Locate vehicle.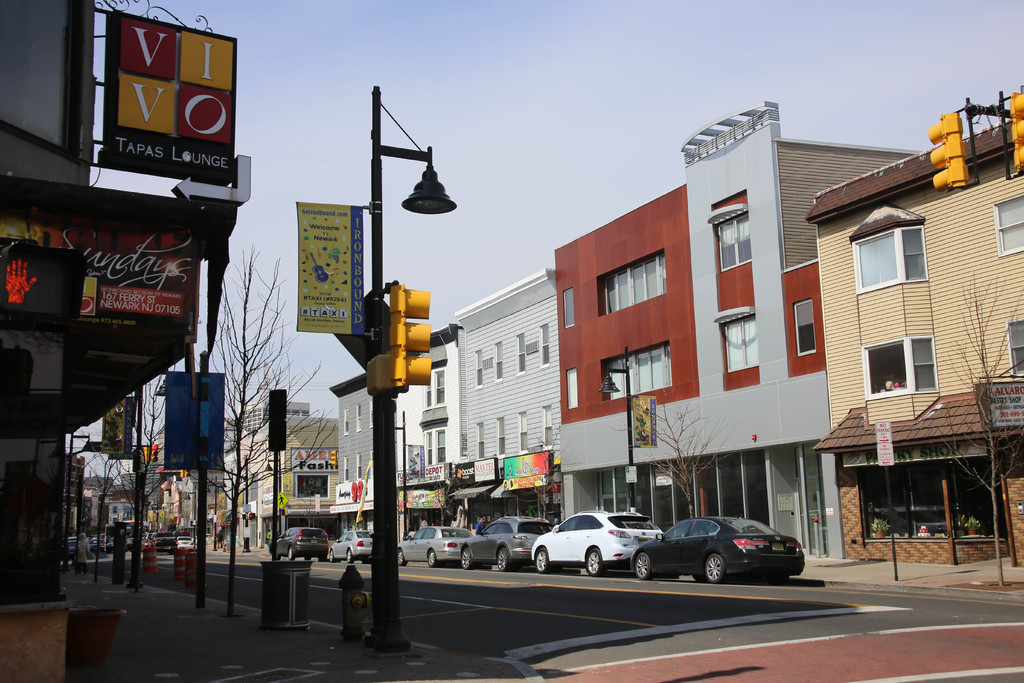
Bounding box: 276,524,334,561.
